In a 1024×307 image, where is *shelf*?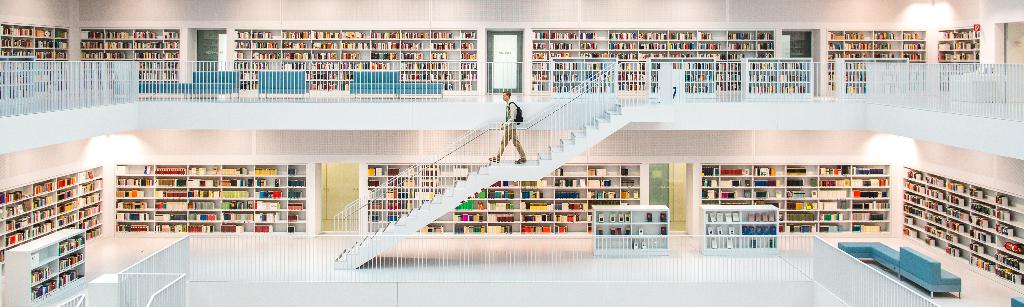
{"x1": 195, "y1": 210, "x2": 216, "y2": 220}.
